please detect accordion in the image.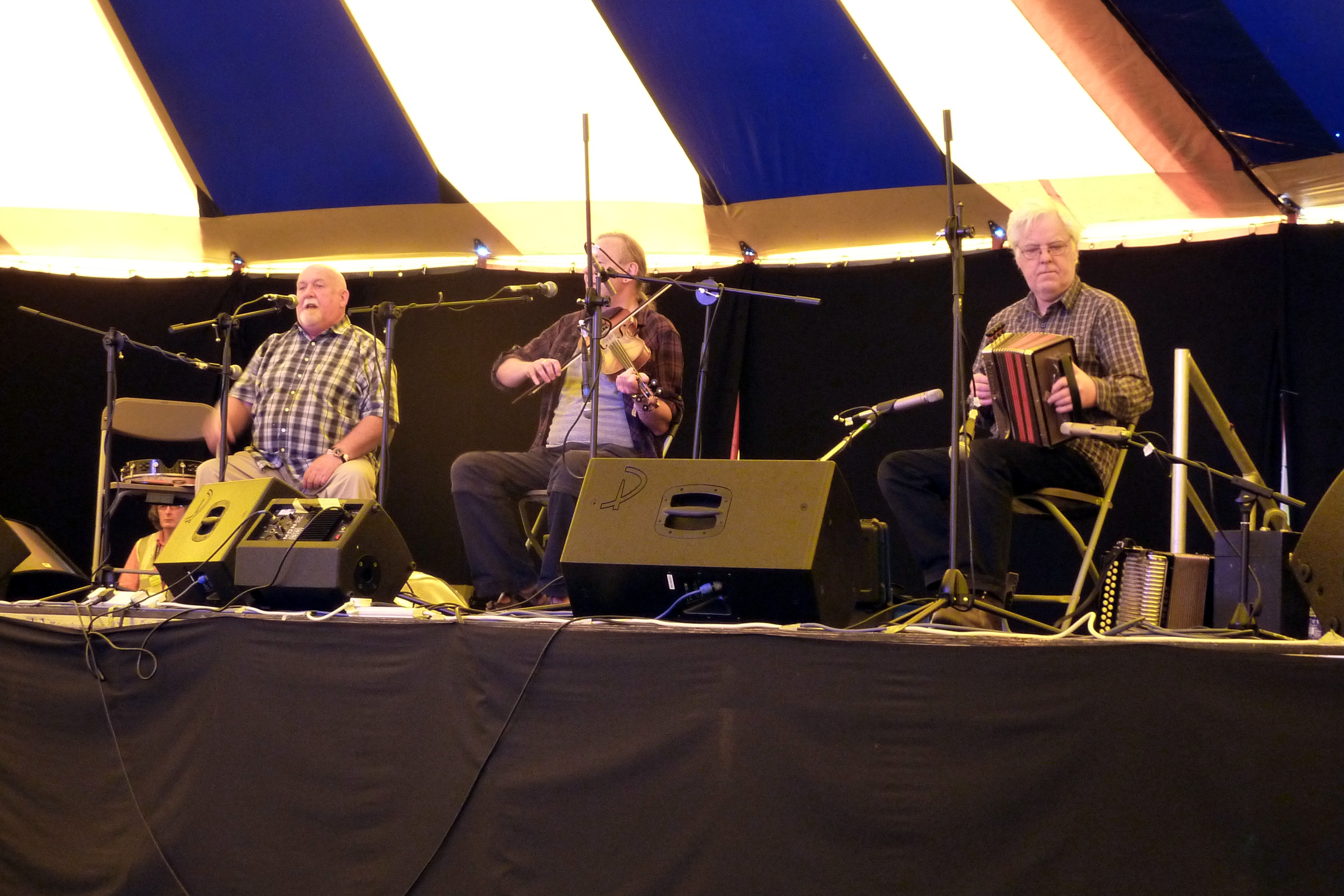
414 205 456 238.
